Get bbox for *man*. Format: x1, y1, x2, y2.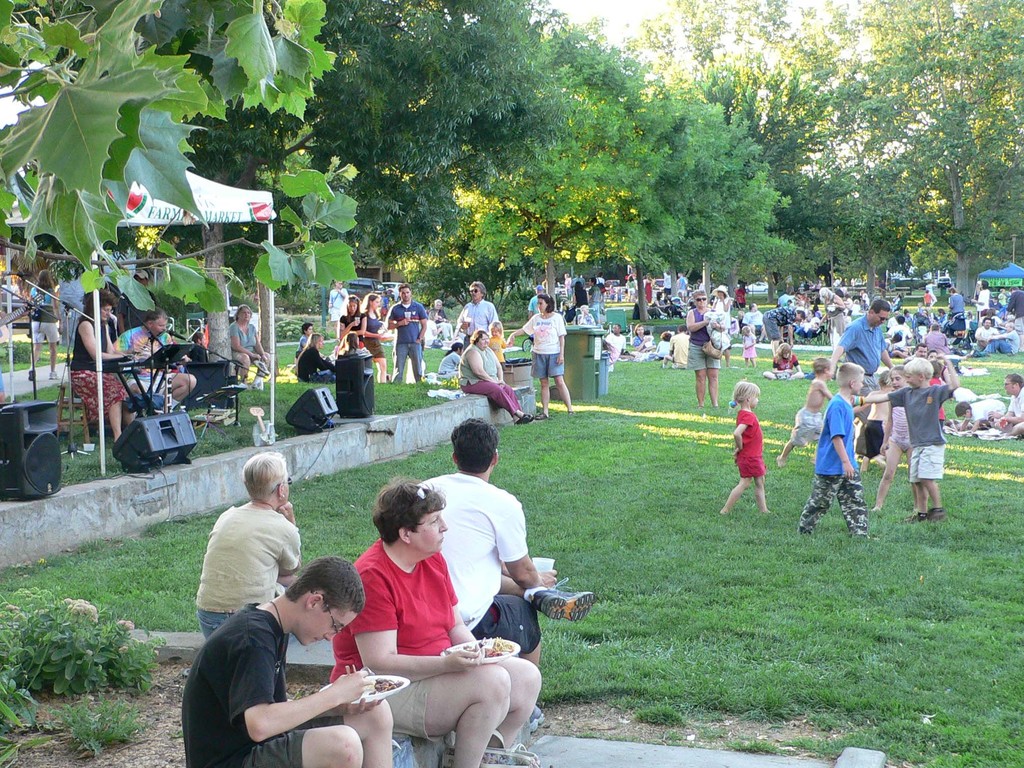
433, 300, 448, 323.
